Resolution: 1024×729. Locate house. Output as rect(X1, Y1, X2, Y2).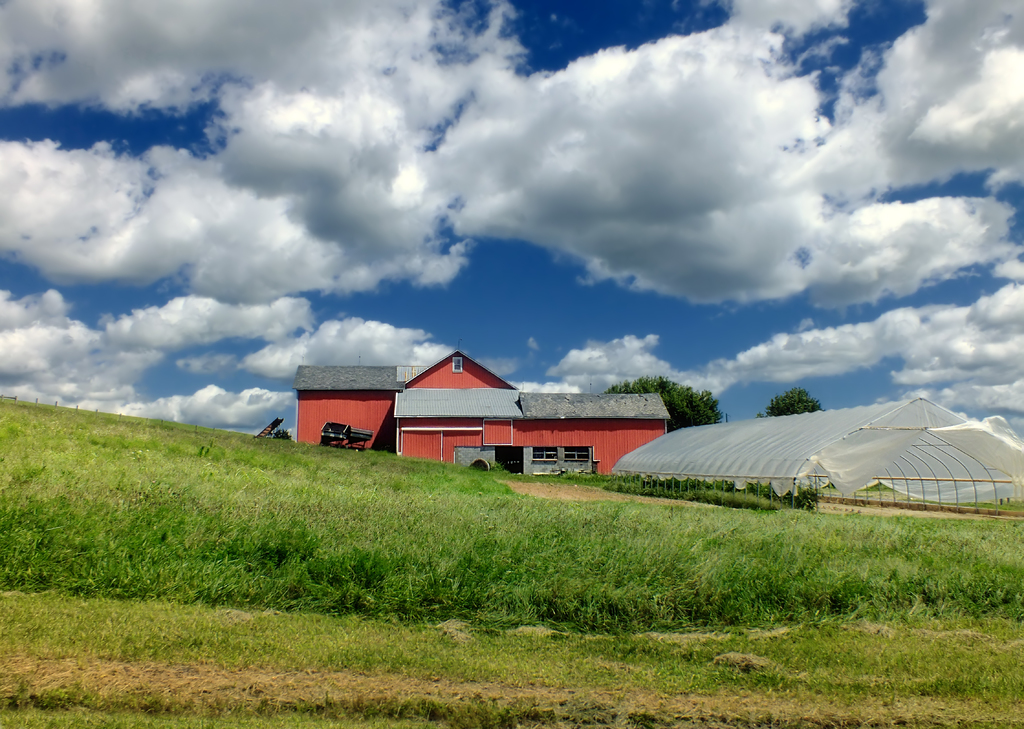
rect(286, 352, 515, 458).
